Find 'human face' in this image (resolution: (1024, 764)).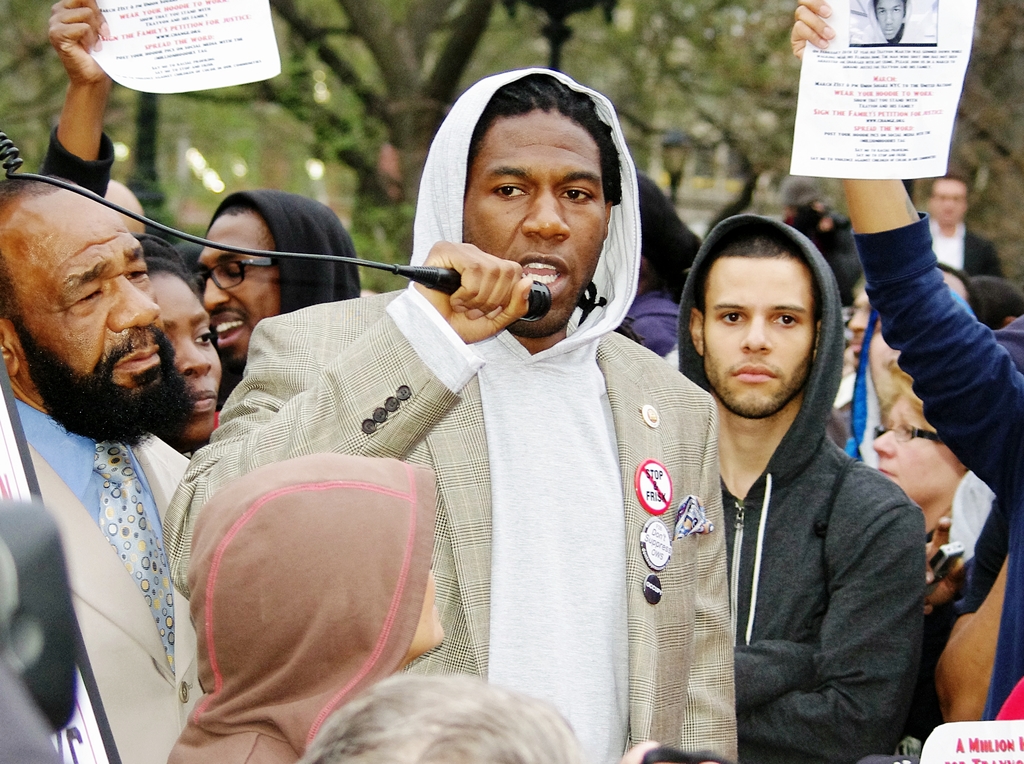
(0, 190, 163, 402).
